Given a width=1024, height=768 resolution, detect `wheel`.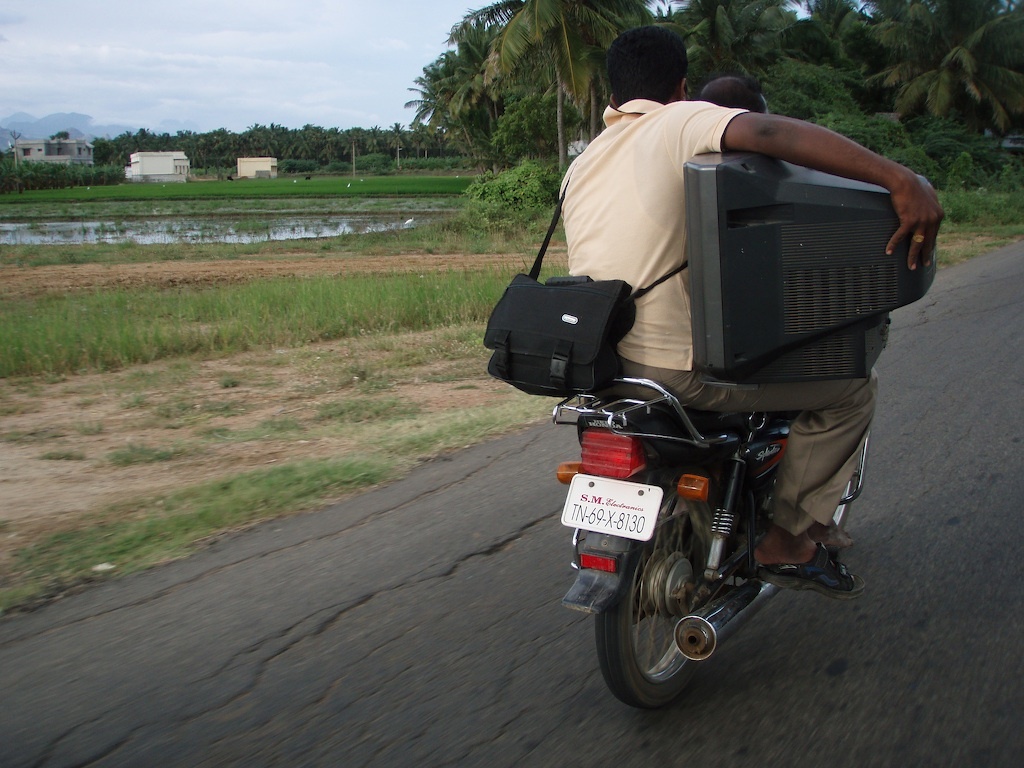
<region>823, 437, 866, 530</region>.
